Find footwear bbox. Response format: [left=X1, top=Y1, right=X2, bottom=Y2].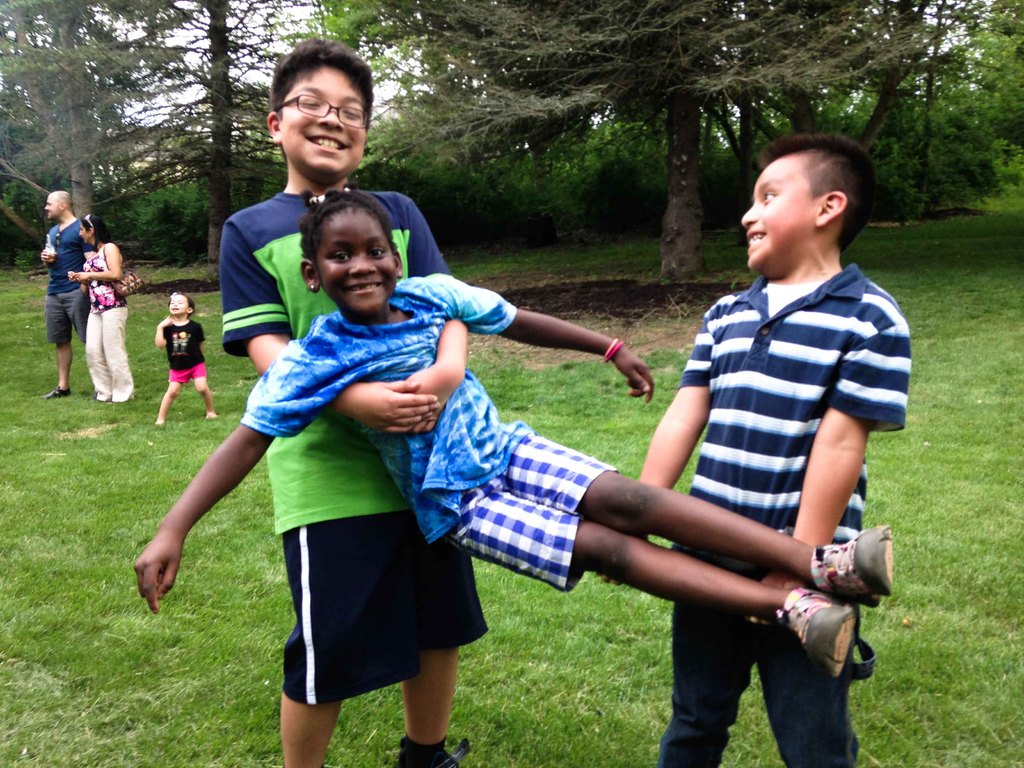
[left=38, top=386, right=77, bottom=398].
